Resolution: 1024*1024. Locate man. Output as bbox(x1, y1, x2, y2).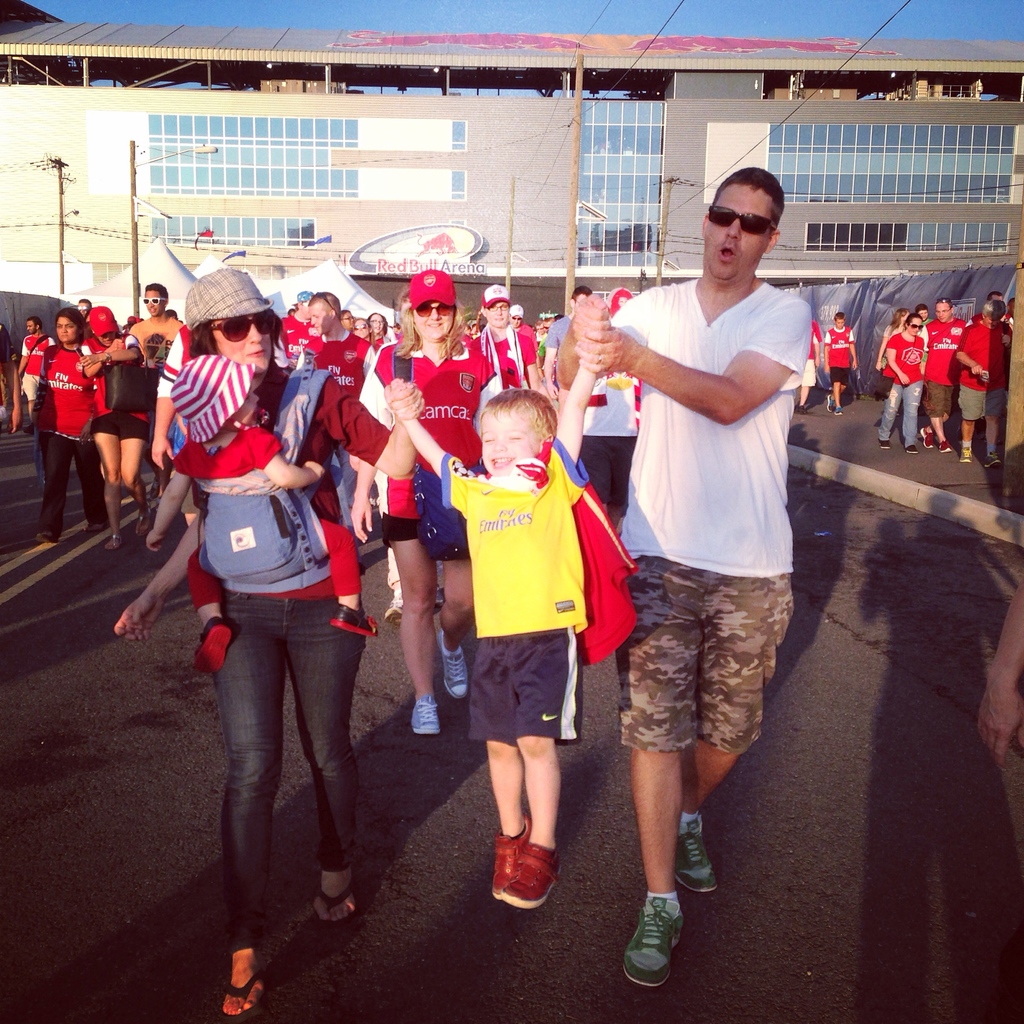
bbox(303, 291, 386, 539).
